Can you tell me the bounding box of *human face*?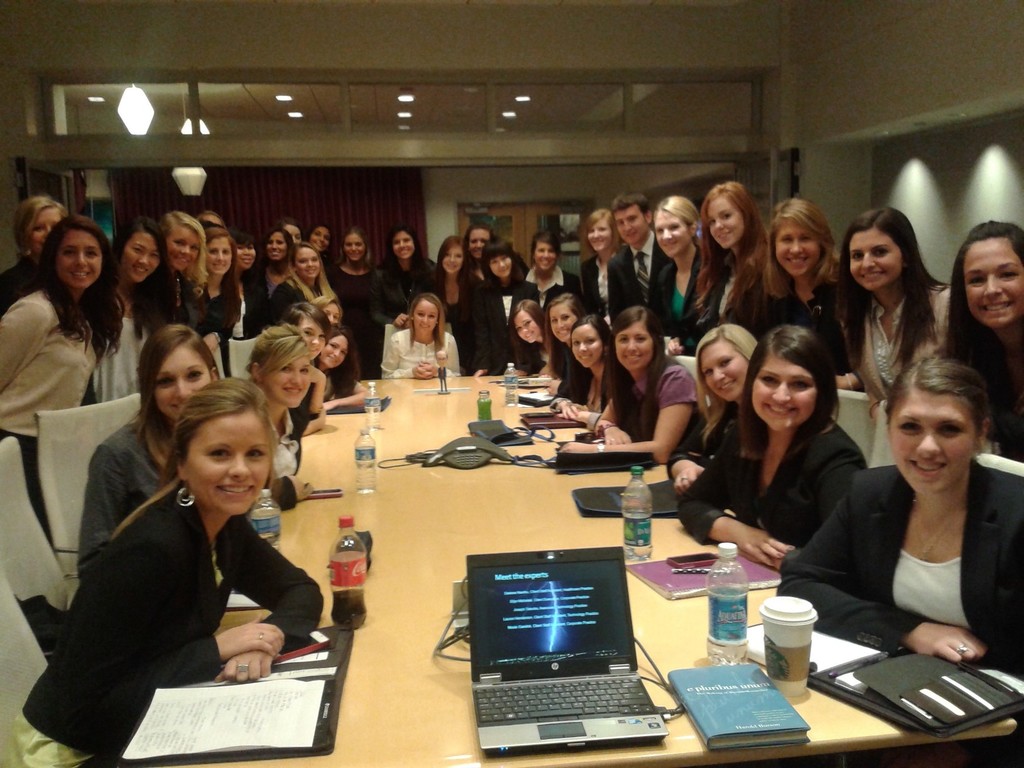
288/224/300/241.
